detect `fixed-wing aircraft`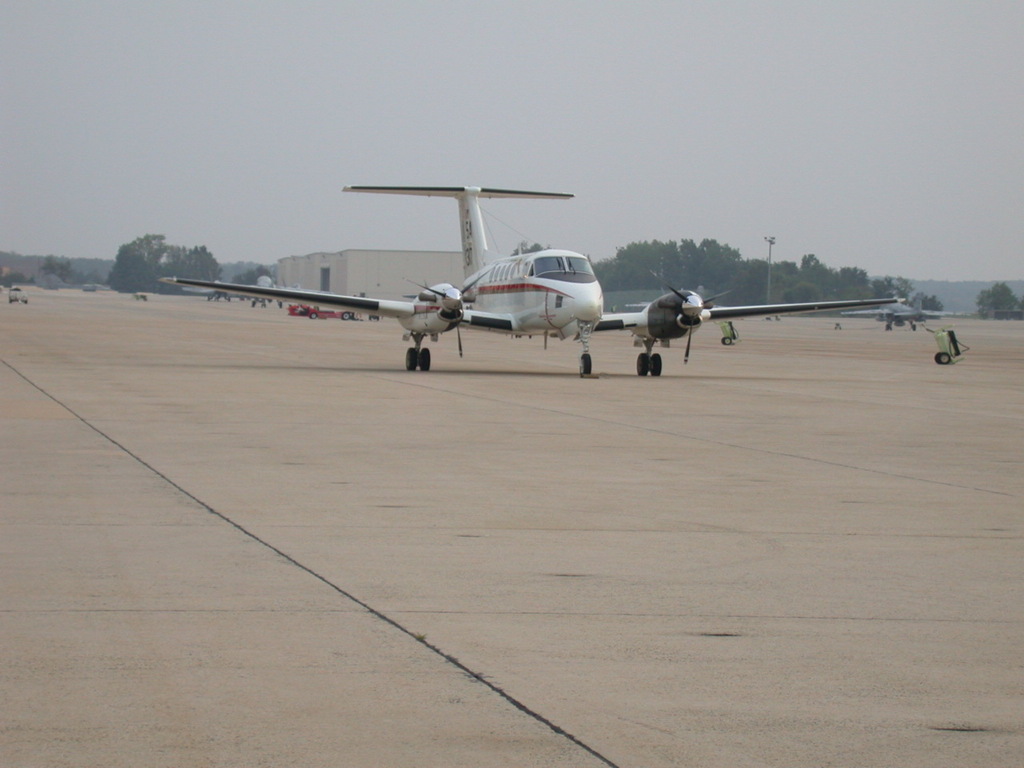
l=159, t=184, r=900, b=376
